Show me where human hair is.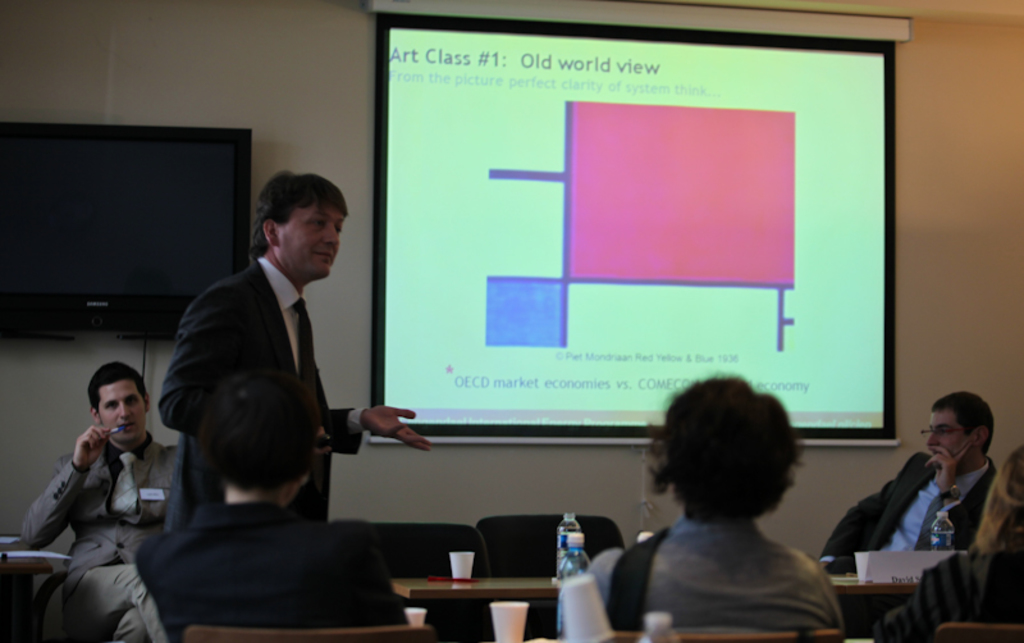
human hair is at Rect(83, 359, 150, 414).
